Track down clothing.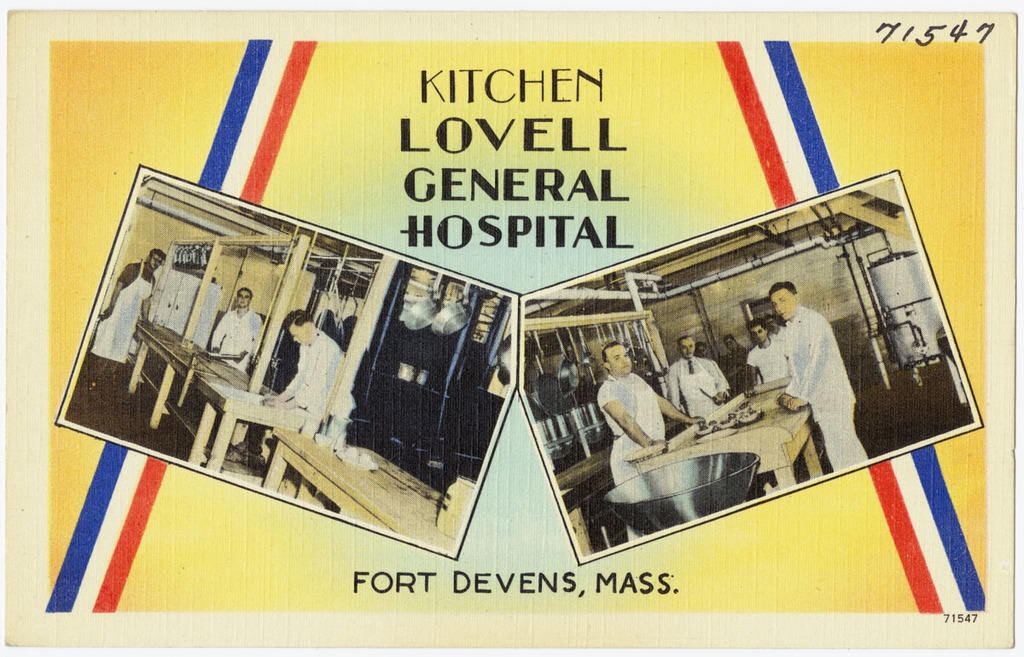
Tracked to {"x1": 608, "y1": 373, "x2": 668, "y2": 543}.
